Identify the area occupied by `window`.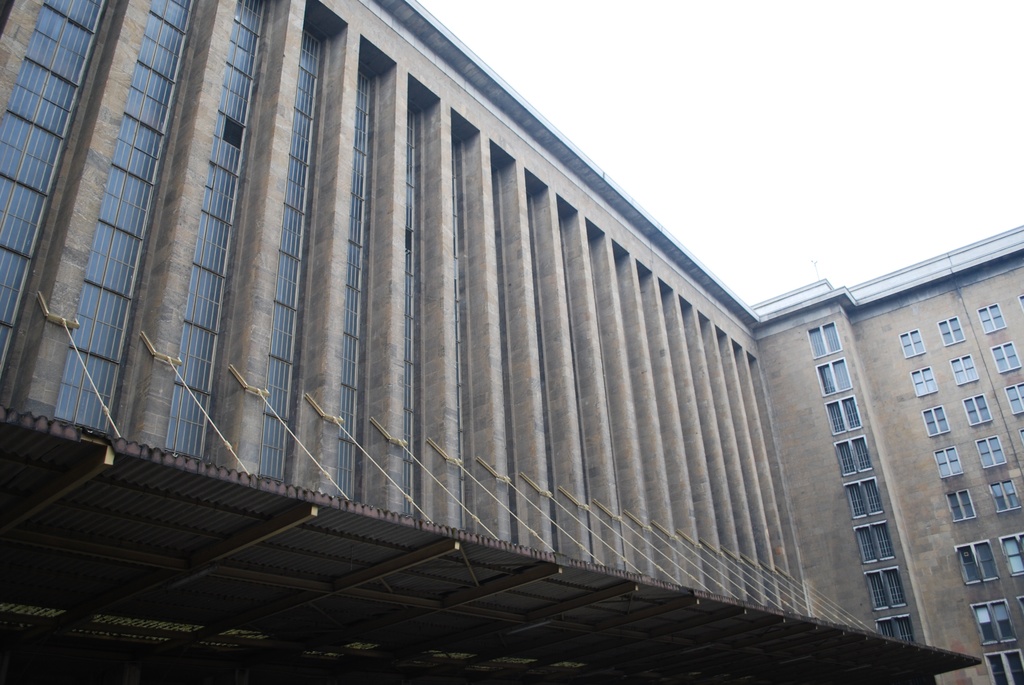
Area: <bbox>1004, 379, 1023, 413</bbox>.
